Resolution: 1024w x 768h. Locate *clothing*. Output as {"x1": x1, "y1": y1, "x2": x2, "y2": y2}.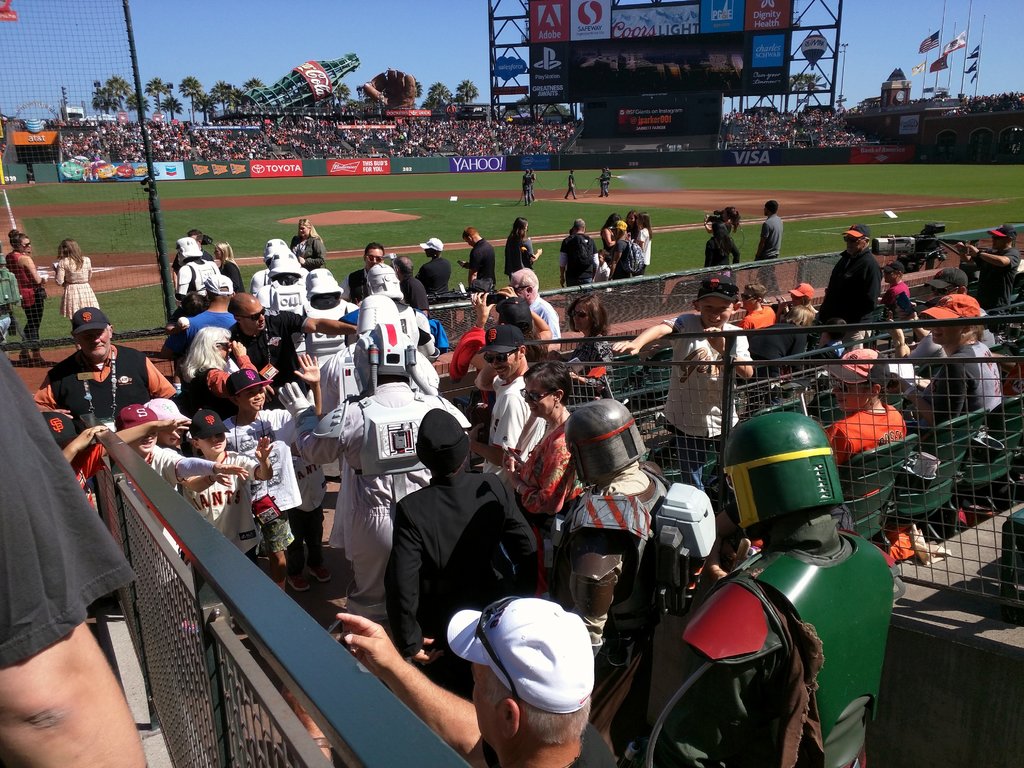
{"x1": 579, "y1": 462, "x2": 663, "y2": 535}.
